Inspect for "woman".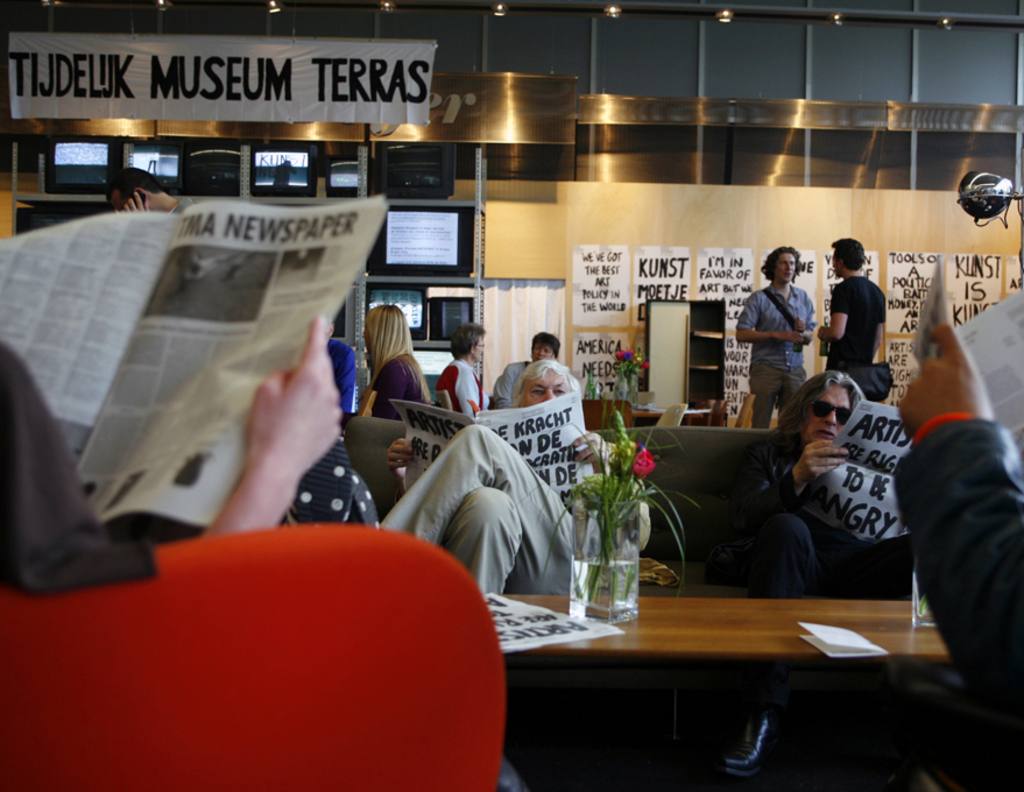
Inspection: x1=351, y1=296, x2=430, y2=417.
